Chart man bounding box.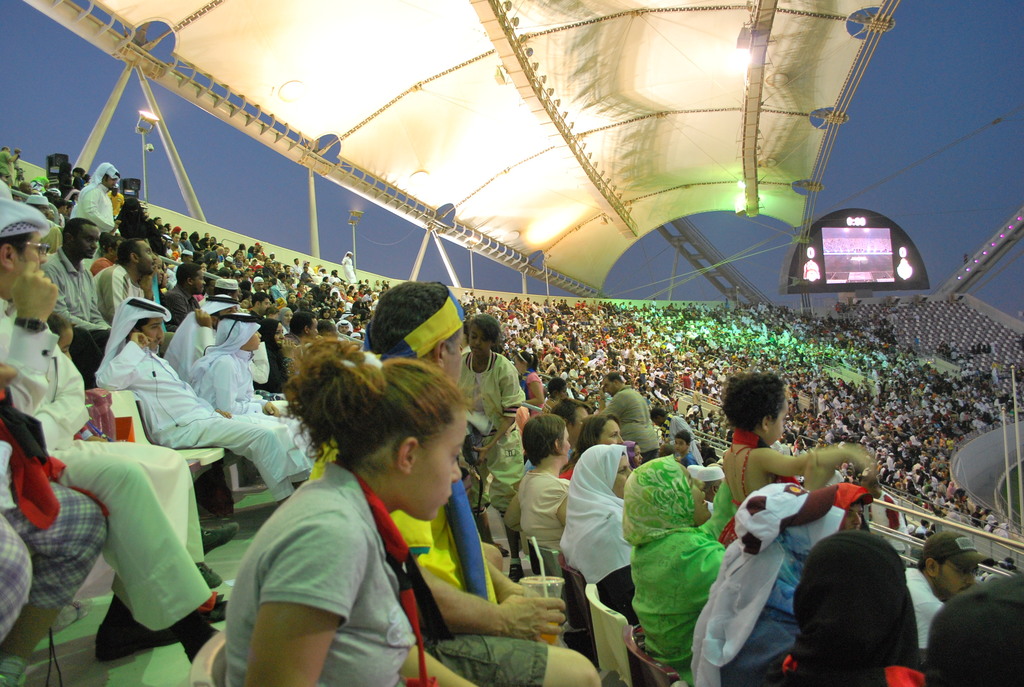
Charted: detection(518, 399, 591, 477).
